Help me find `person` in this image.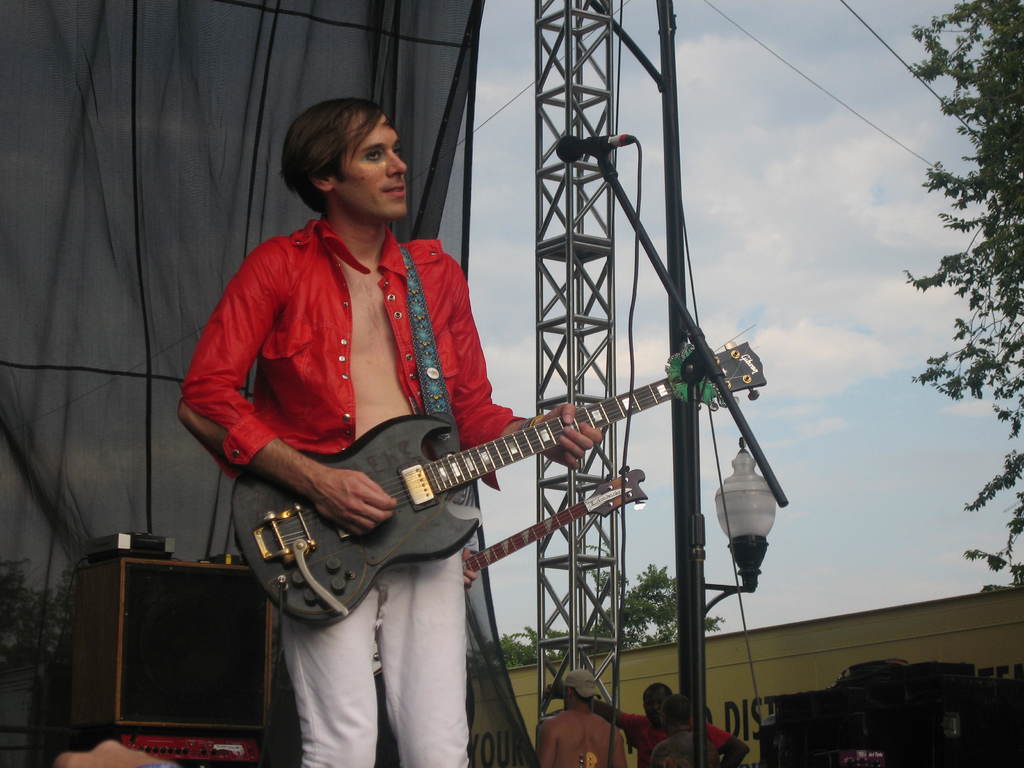
Found it: 51,734,181,767.
